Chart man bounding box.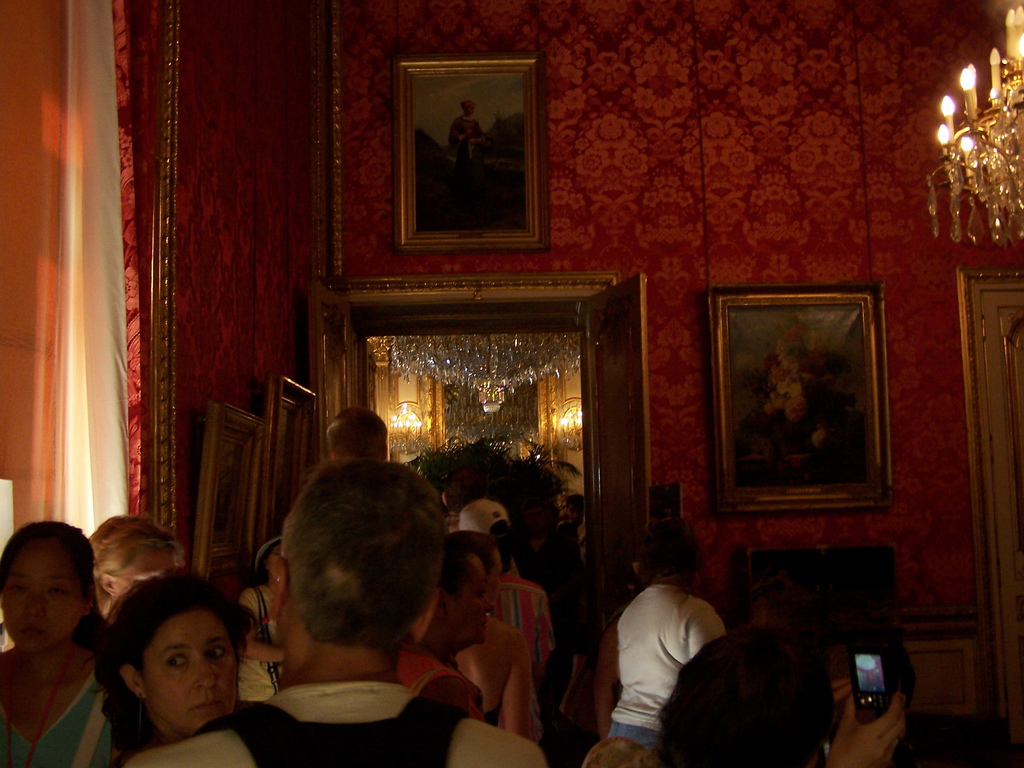
Charted: rect(119, 461, 544, 767).
